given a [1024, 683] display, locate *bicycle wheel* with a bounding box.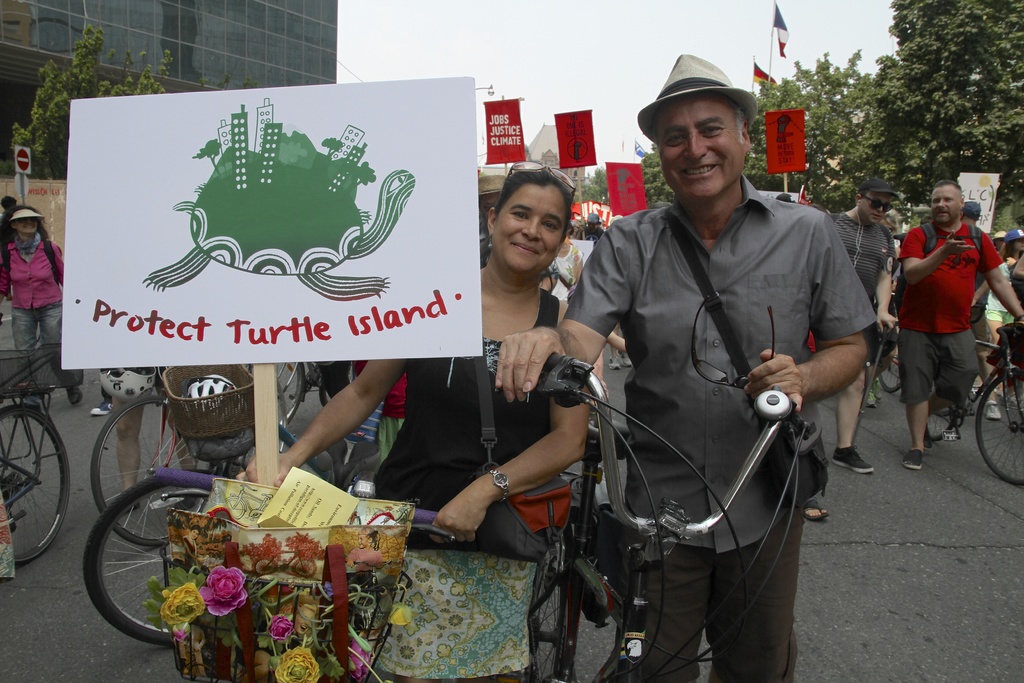
Located: rect(76, 472, 229, 648).
